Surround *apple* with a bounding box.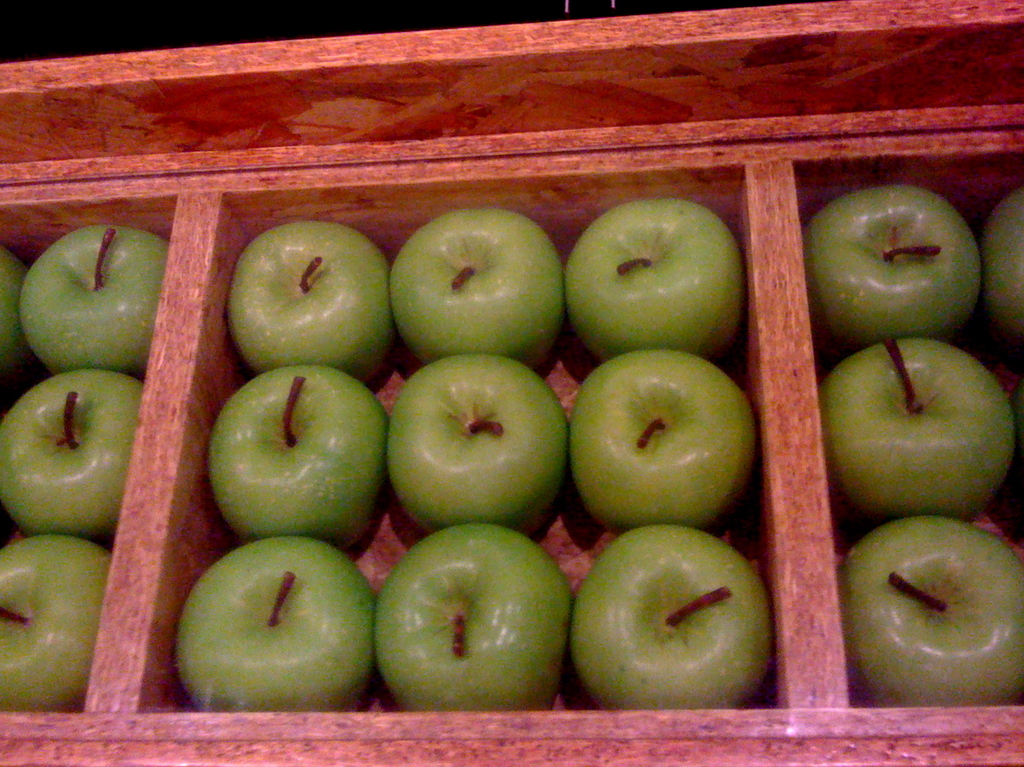
Rect(823, 334, 1012, 526).
